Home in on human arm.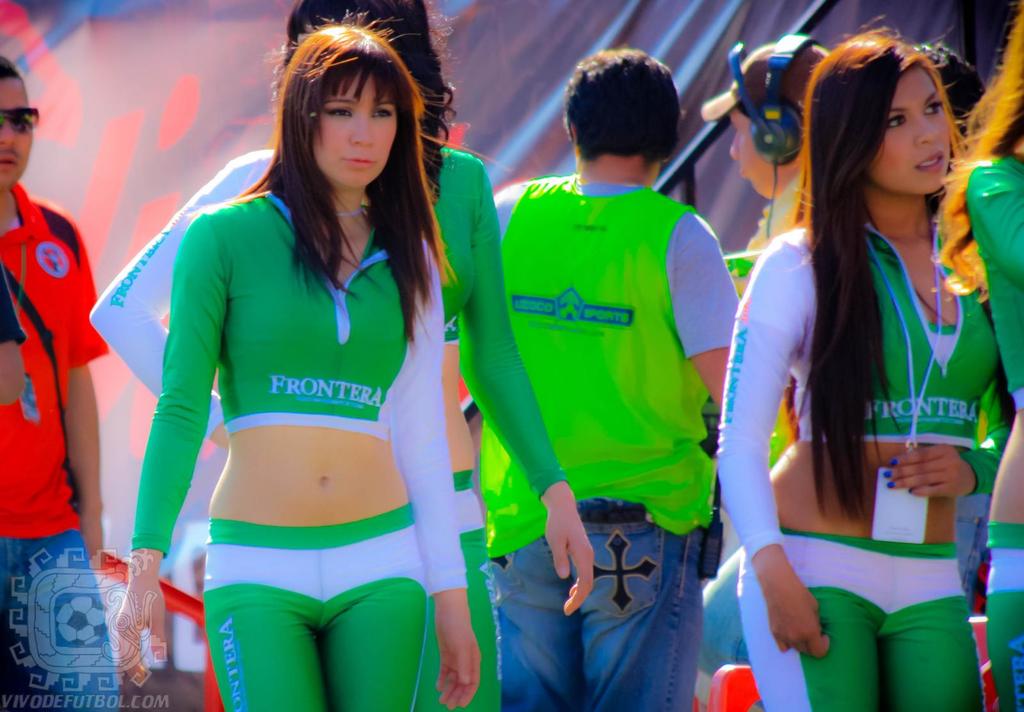
Homed in at l=968, t=163, r=1023, b=284.
